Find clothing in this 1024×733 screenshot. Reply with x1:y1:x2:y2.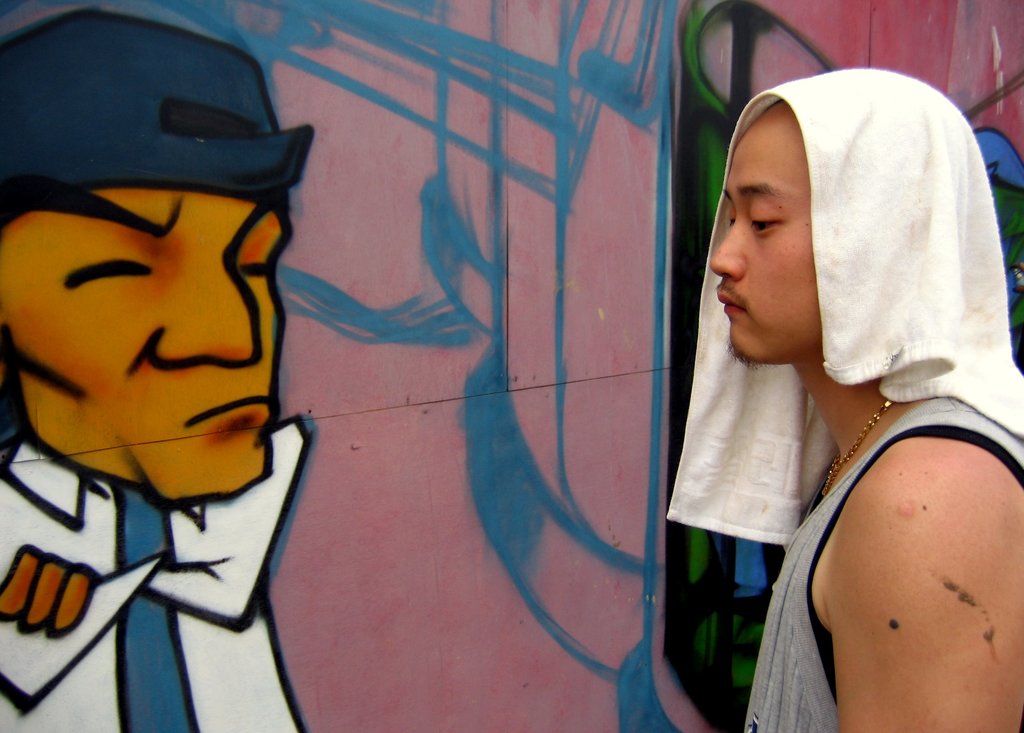
668:68:1023:547.
